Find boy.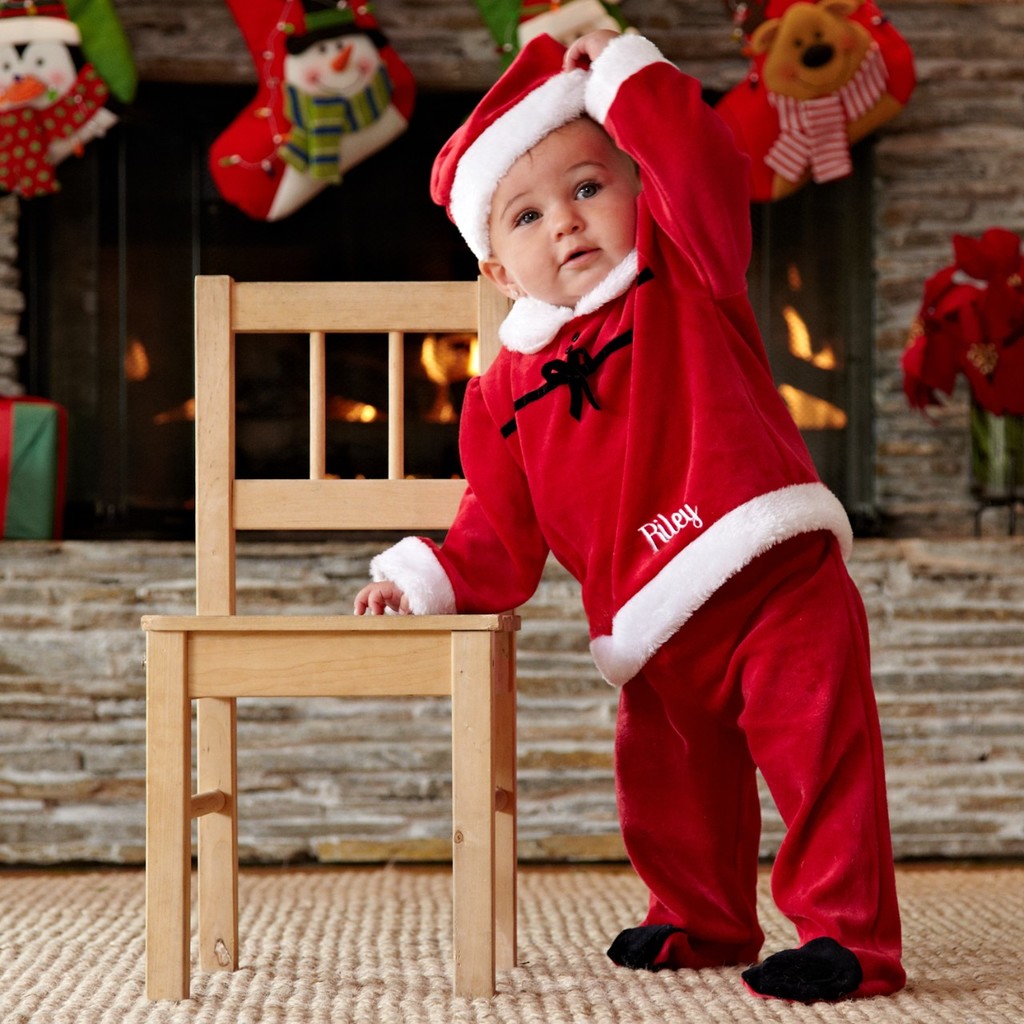
bbox(394, 18, 912, 986).
